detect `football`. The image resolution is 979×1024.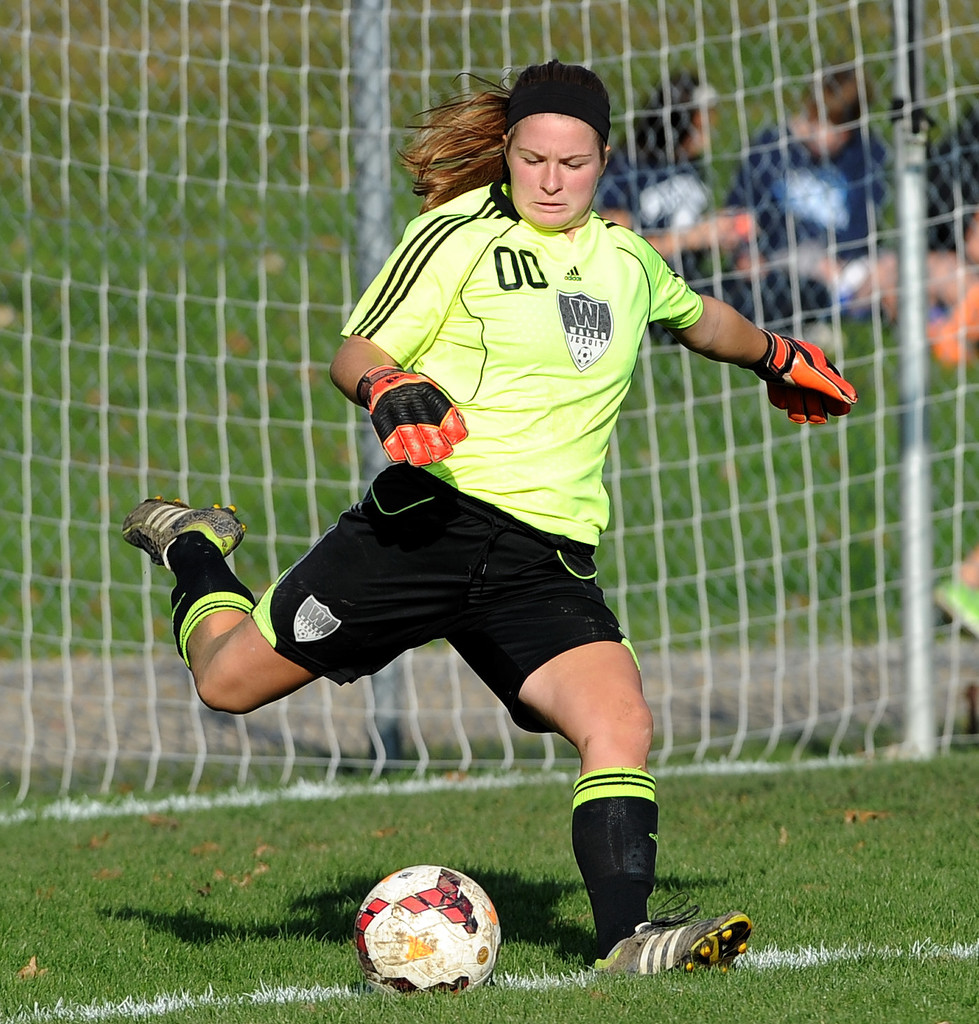
352, 863, 503, 994.
